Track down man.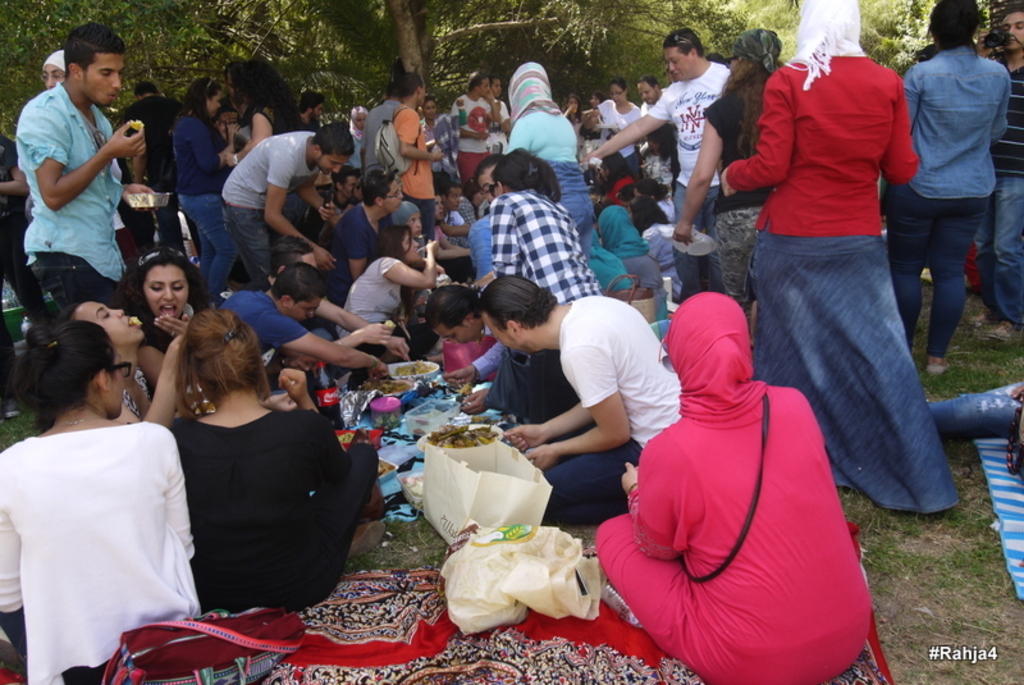
Tracked to Rect(361, 83, 404, 172).
